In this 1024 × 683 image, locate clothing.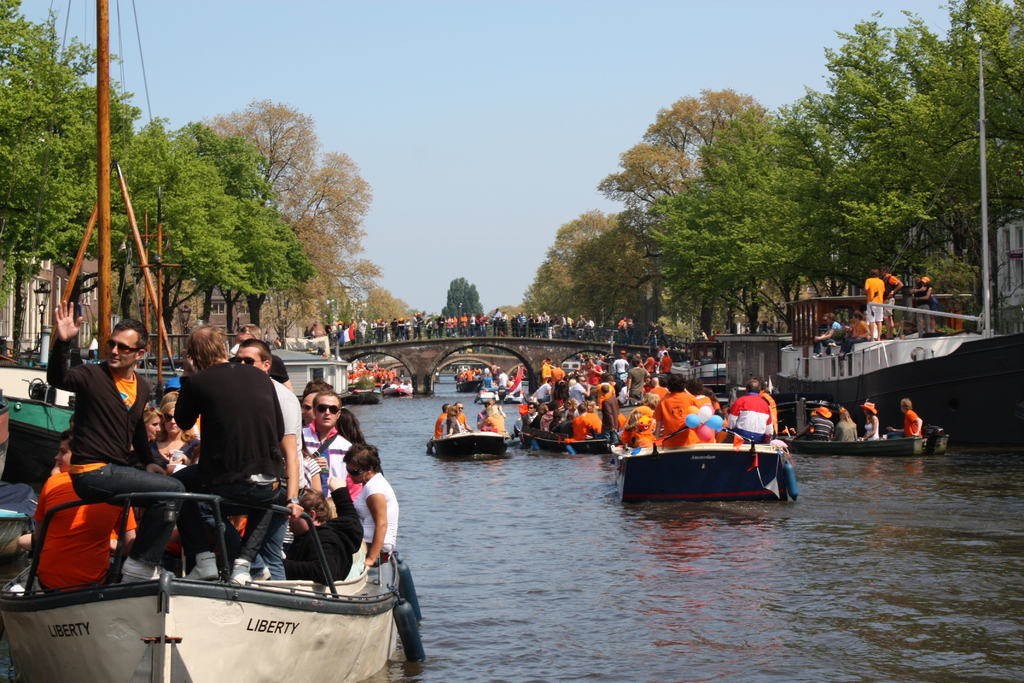
Bounding box: x1=724 y1=390 x2=772 y2=443.
